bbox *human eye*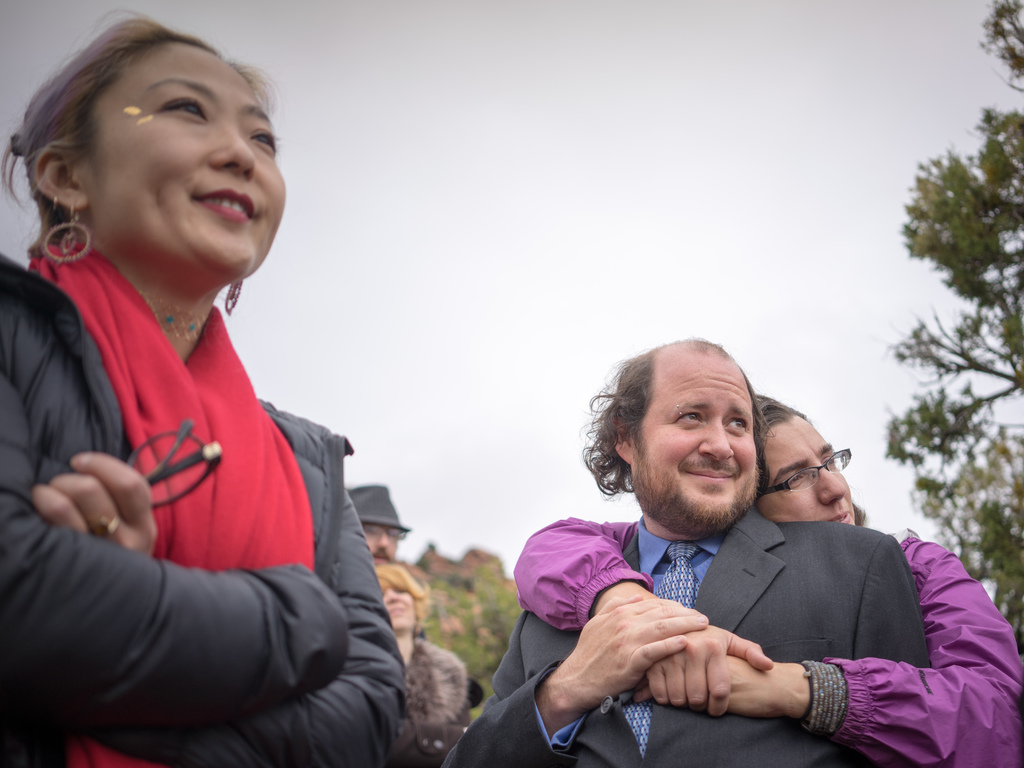
bbox=(160, 95, 210, 119)
